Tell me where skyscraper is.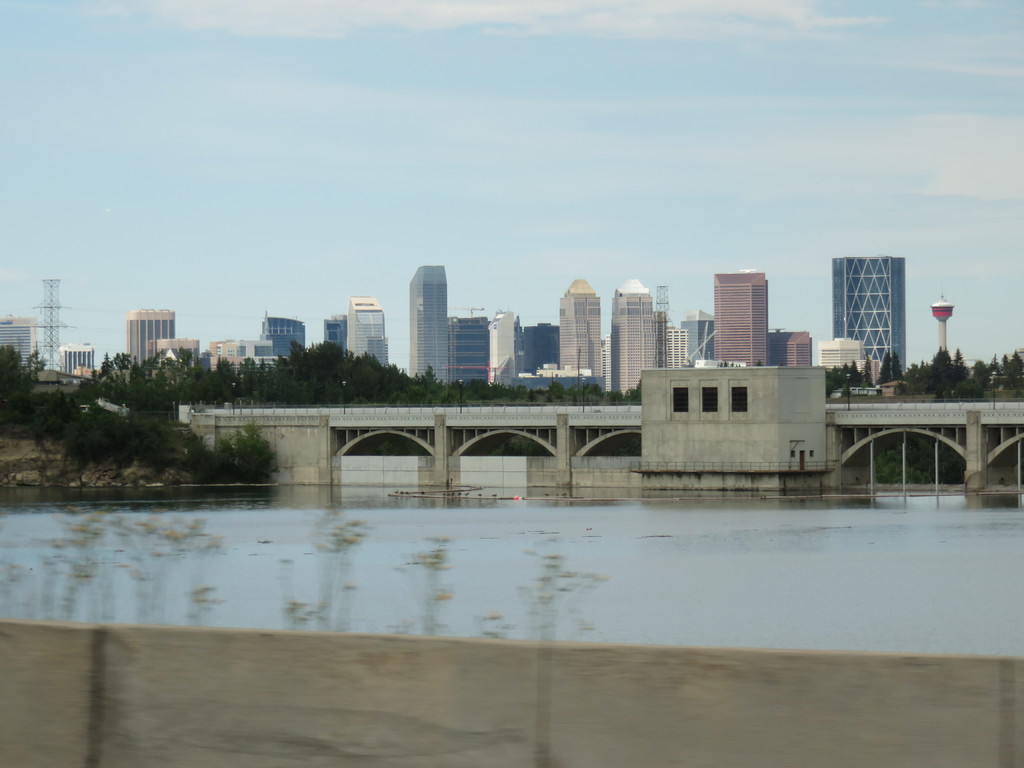
skyscraper is at <bbox>552, 280, 598, 379</bbox>.
